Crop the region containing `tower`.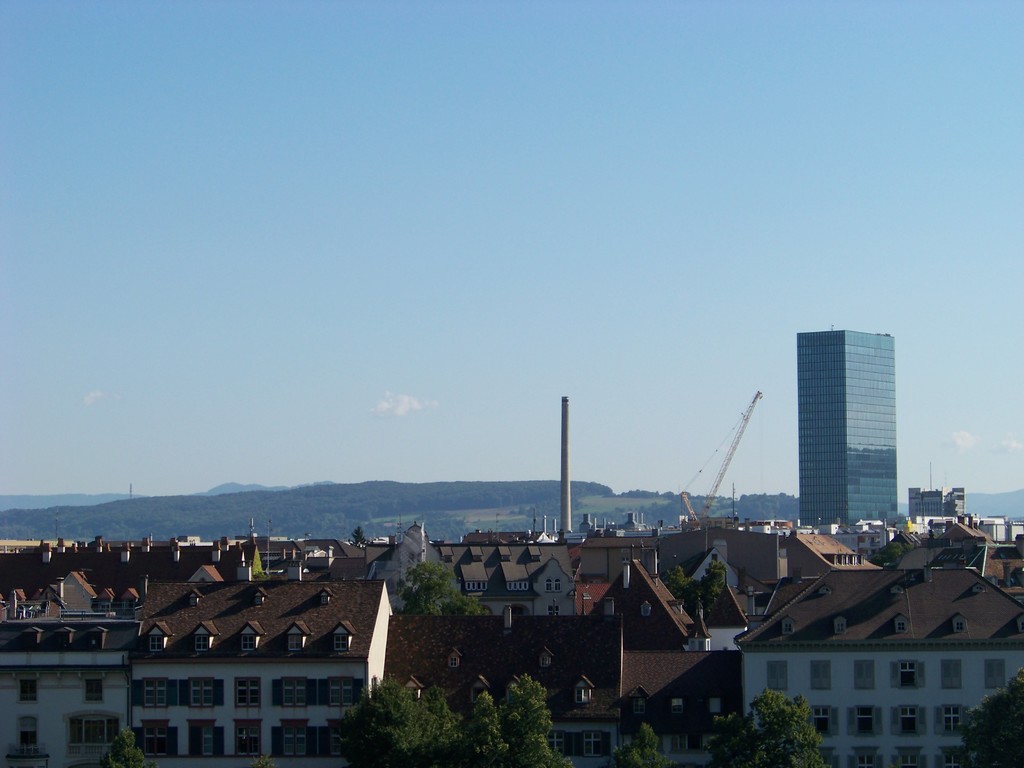
Crop region: l=783, t=305, r=924, b=541.
